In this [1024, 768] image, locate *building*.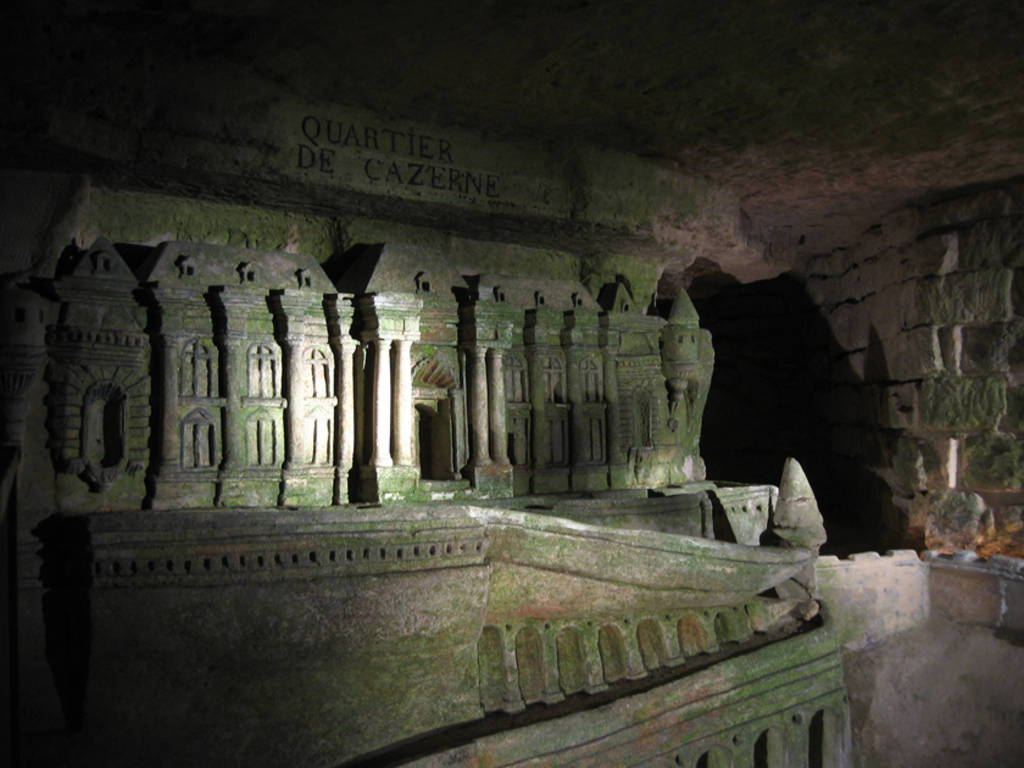
Bounding box: bbox=[0, 0, 1023, 767].
